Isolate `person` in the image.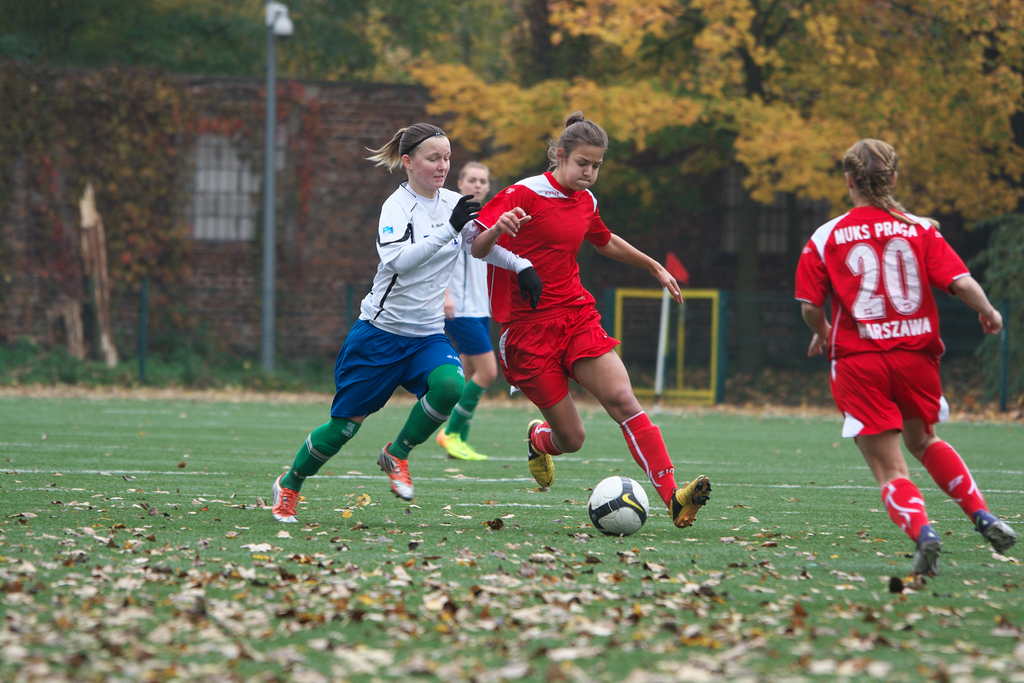
Isolated region: select_region(468, 112, 711, 529).
